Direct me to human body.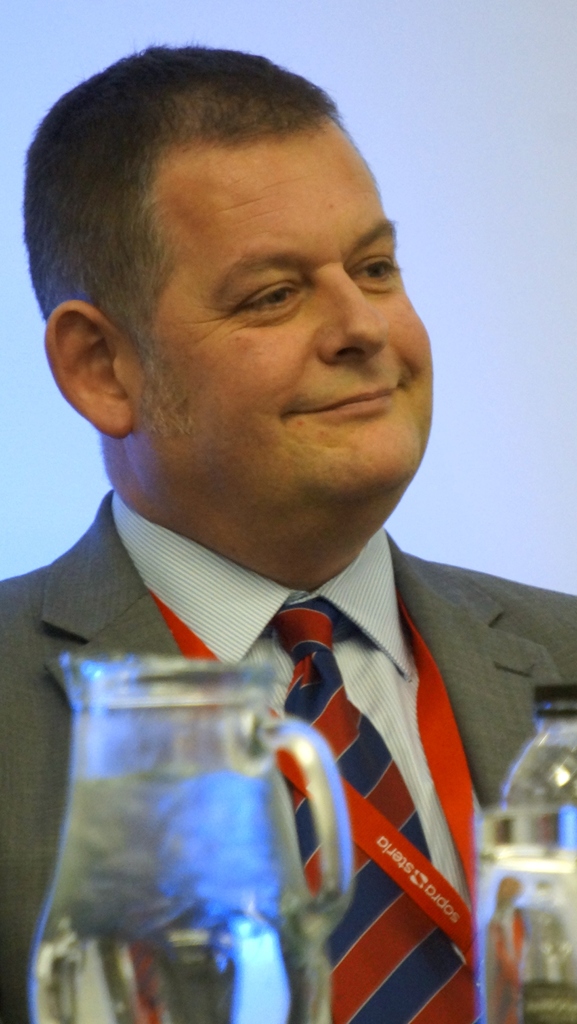
Direction: [30, 118, 553, 982].
